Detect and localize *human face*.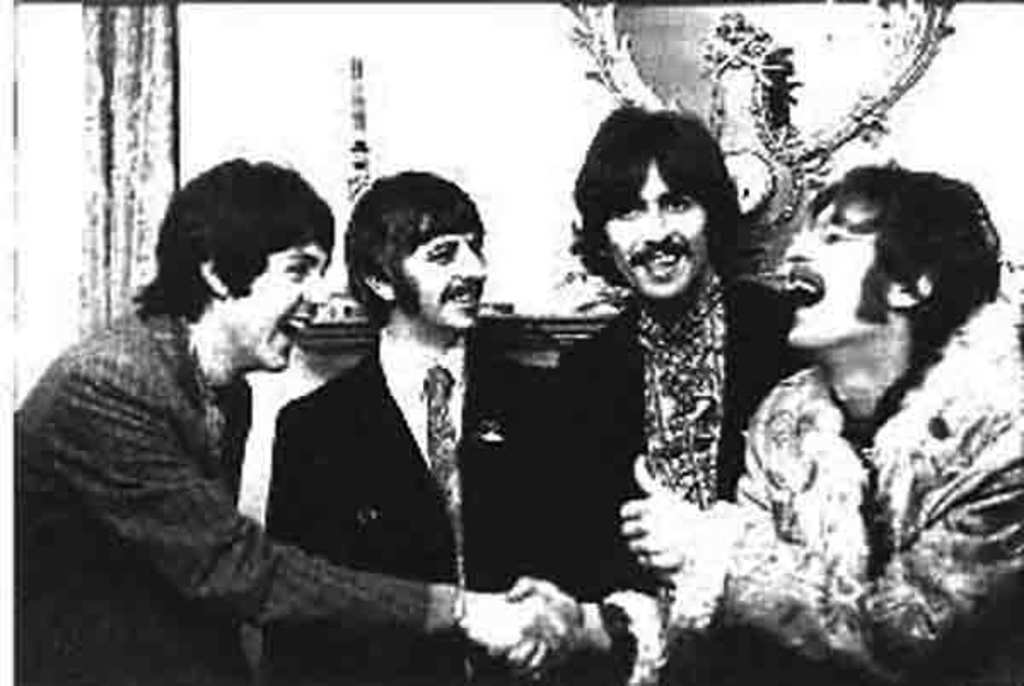
Localized at 393,235,488,328.
